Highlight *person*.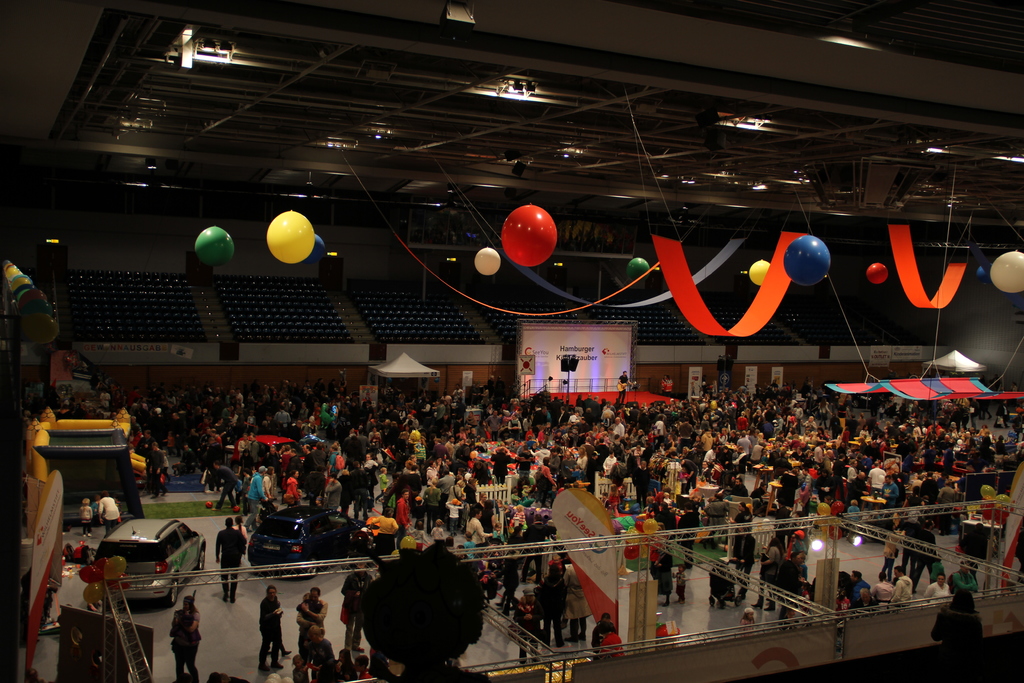
Highlighted region: [x1=257, y1=582, x2=287, y2=676].
